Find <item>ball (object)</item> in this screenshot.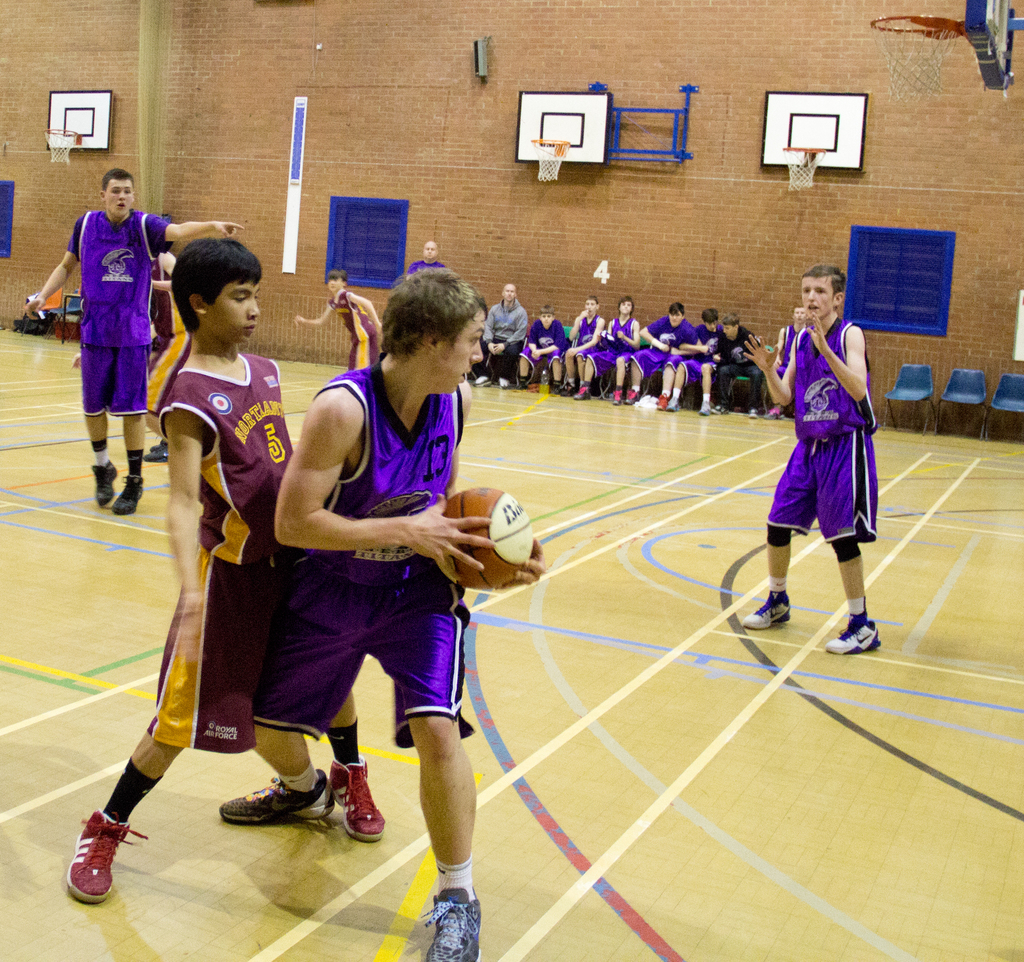
The bounding box for <item>ball (object)</item> is <region>440, 491, 535, 582</region>.
